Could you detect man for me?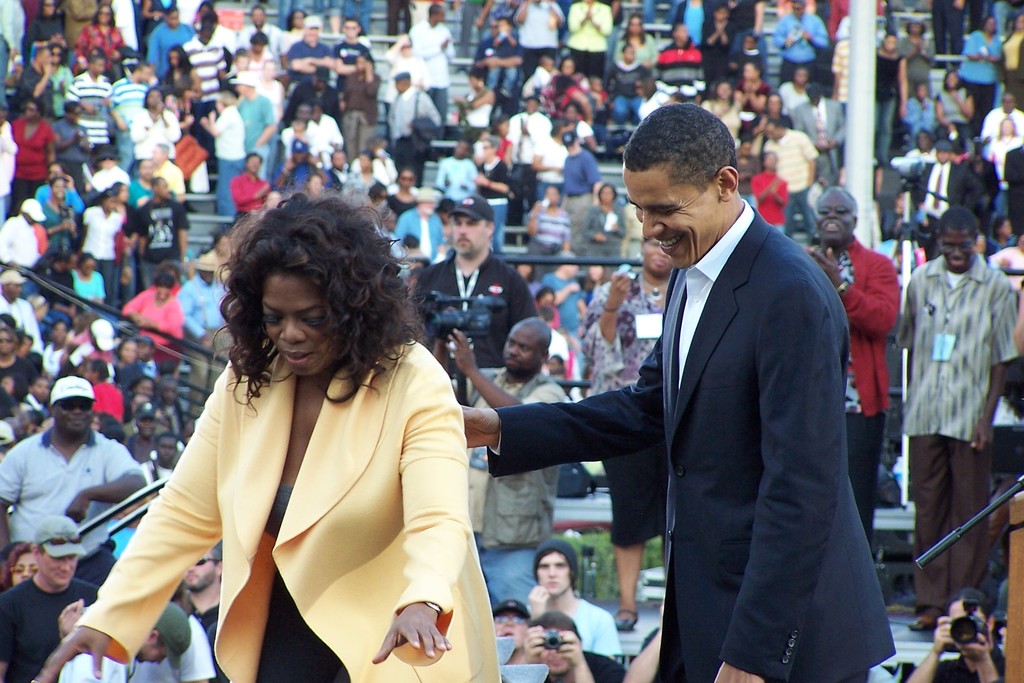
Detection result: (x1=175, y1=254, x2=232, y2=434).
